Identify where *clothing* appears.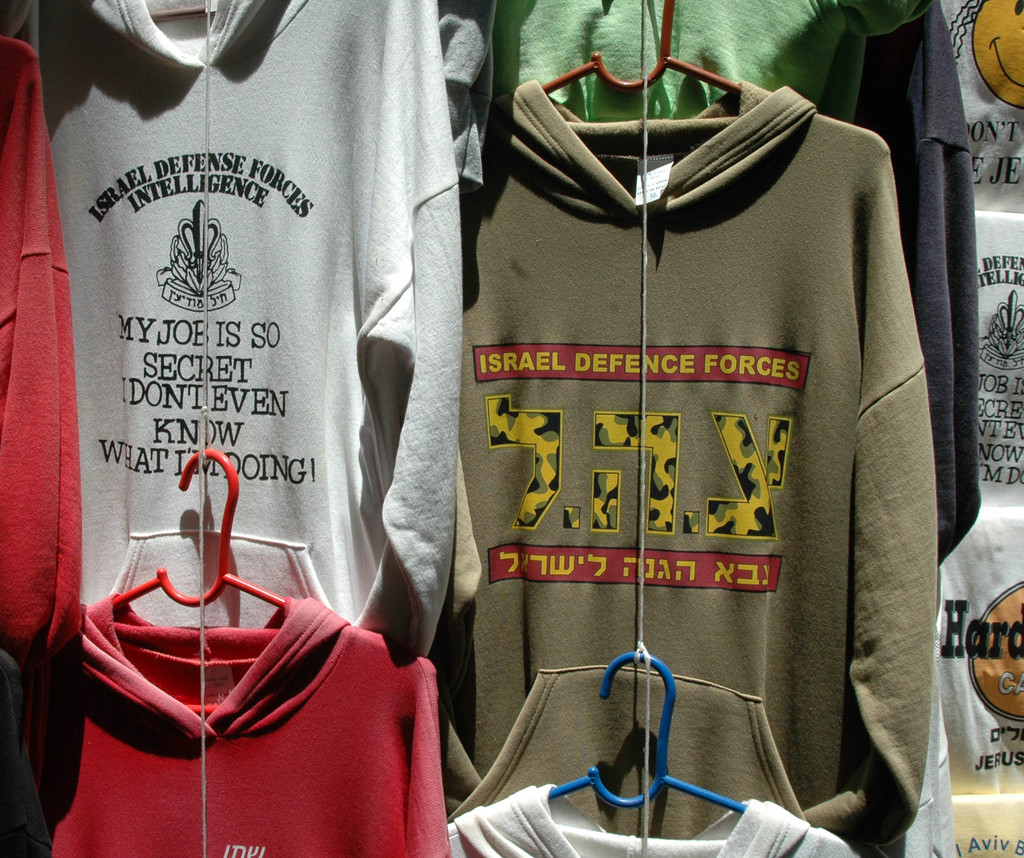
Appears at {"x1": 0, "y1": 30, "x2": 76, "y2": 657}.
